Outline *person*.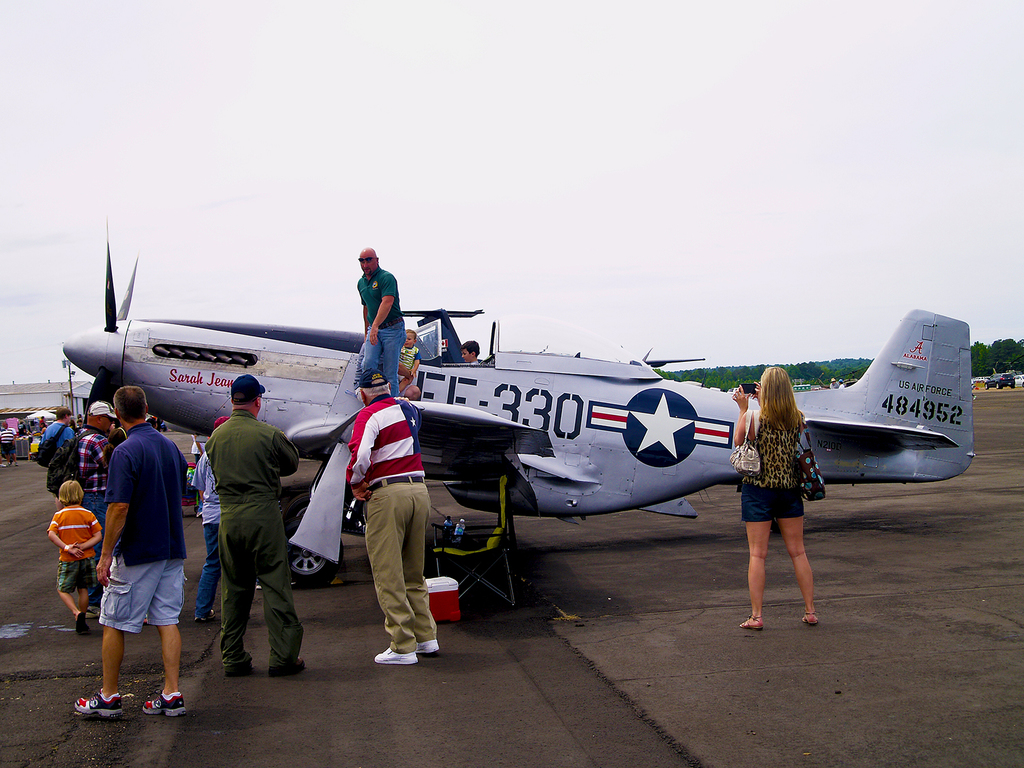
Outline: x1=197, y1=453, x2=231, y2=623.
